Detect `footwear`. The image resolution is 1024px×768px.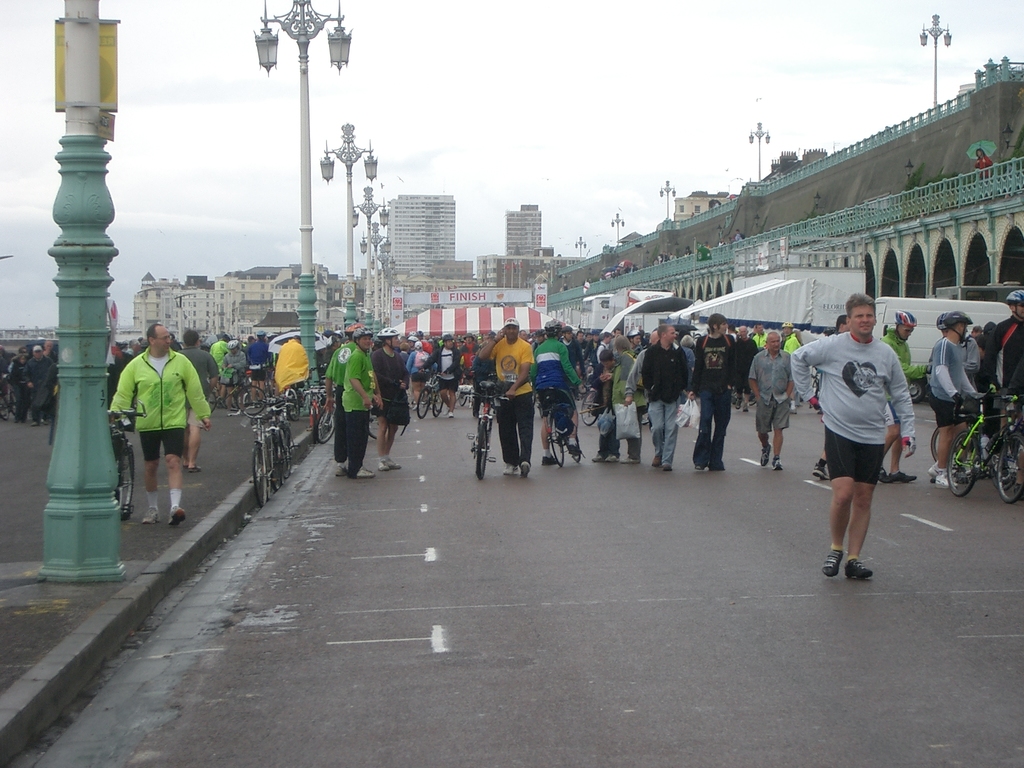
<region>652, 456, 660, 468</region>.
